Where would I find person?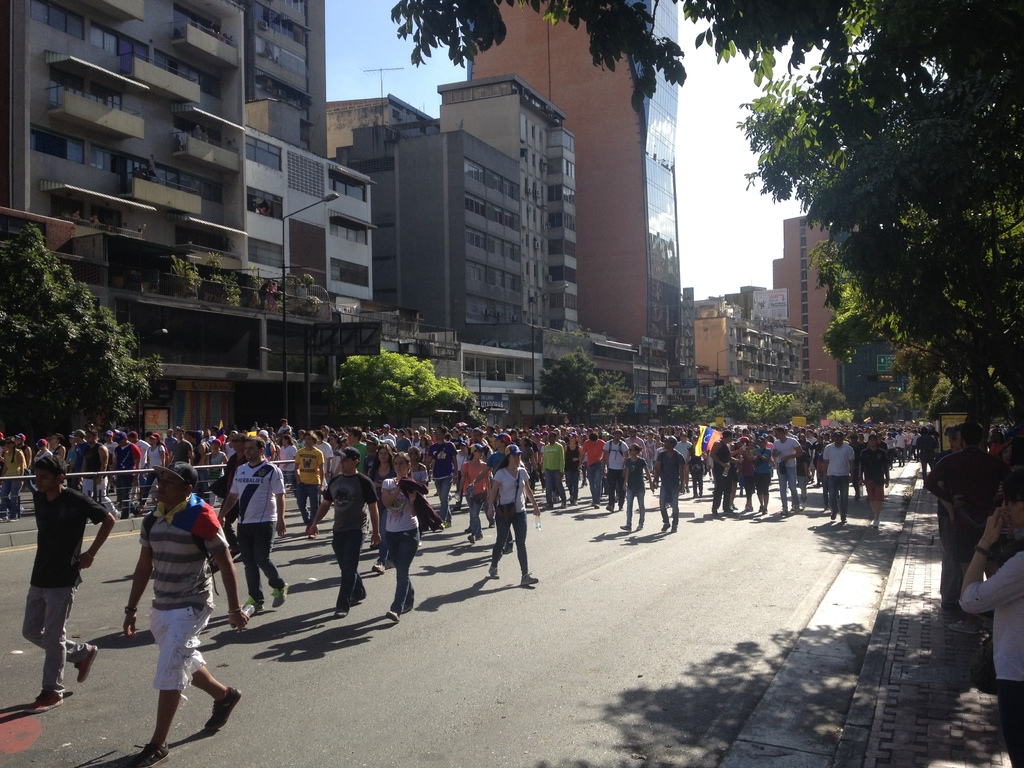
At left=143, top=166, right=161, bottom=180.
